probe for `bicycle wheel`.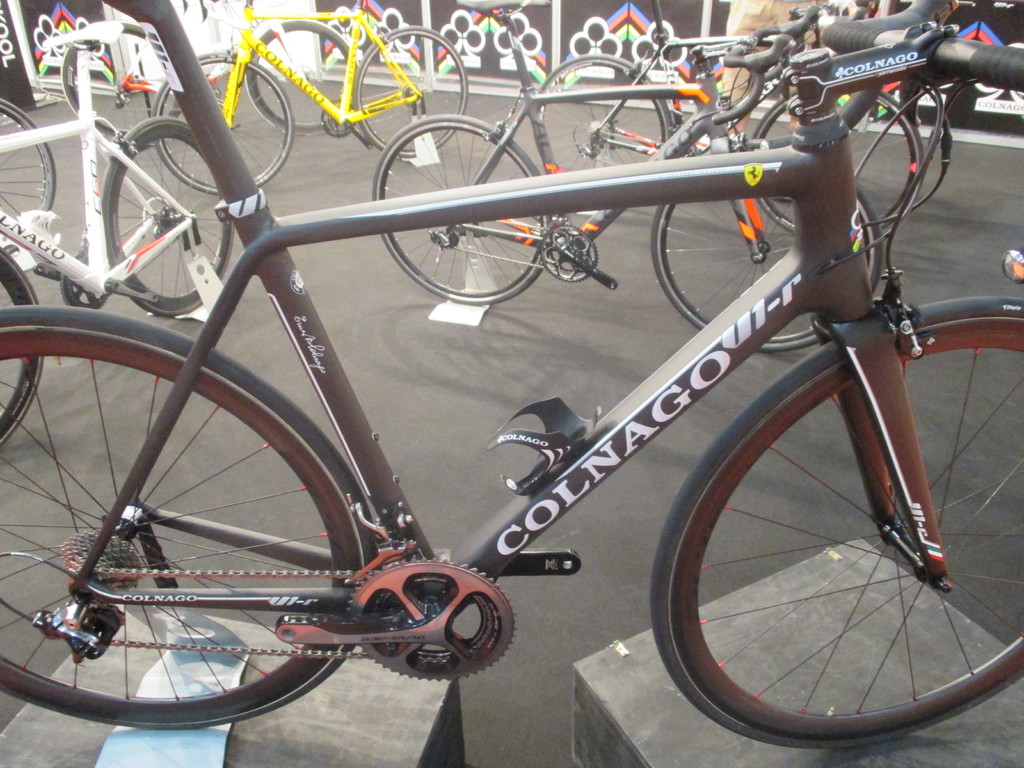
Probe result: 349 24 468 161.
